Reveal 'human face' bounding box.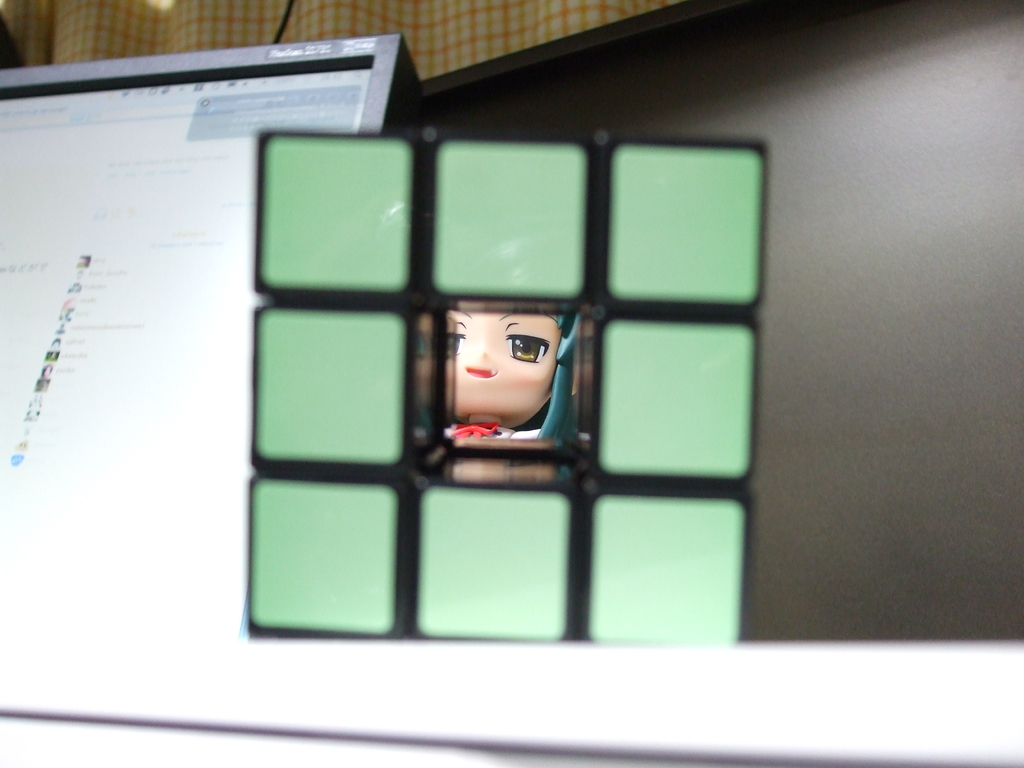
Revealed: rect(450, 303, 571, 409).
